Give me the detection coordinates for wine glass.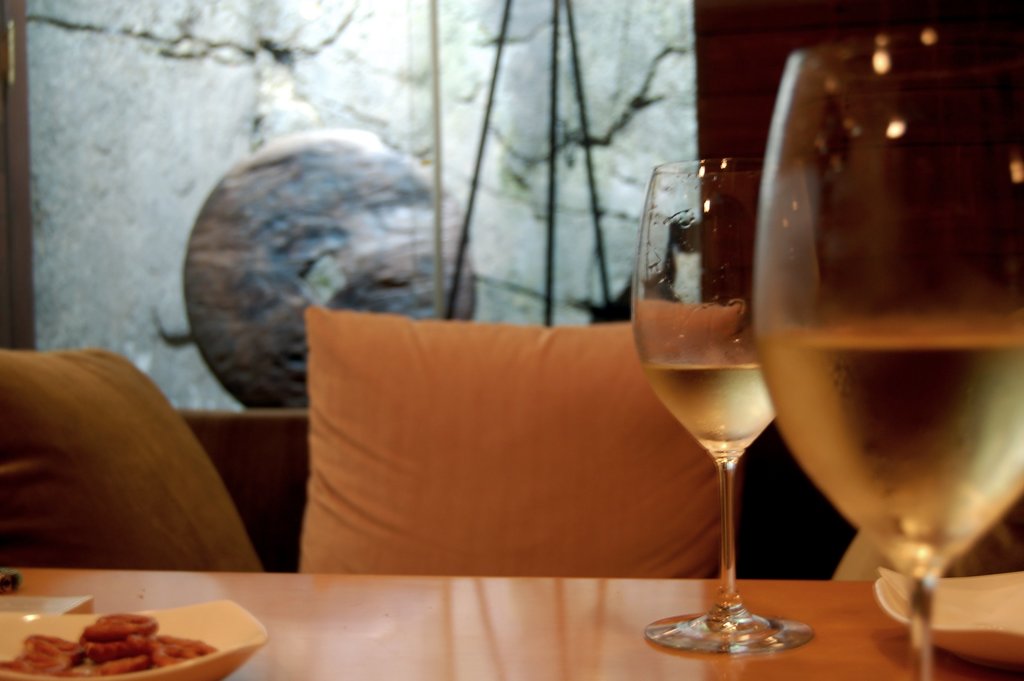
(632, 154, 814, 648).
